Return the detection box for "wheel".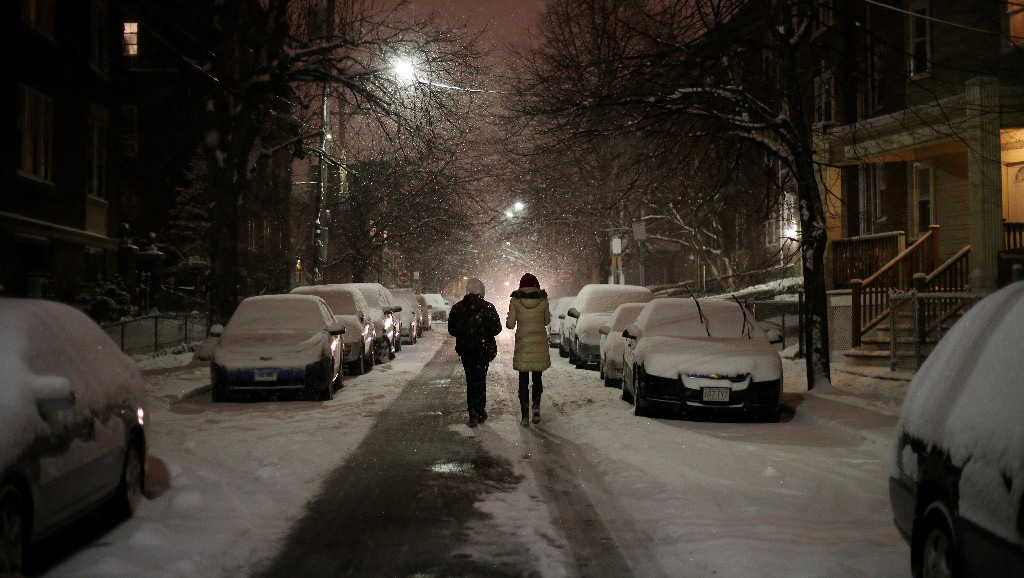
[left=635, top=378, right=647, bottom=423].
